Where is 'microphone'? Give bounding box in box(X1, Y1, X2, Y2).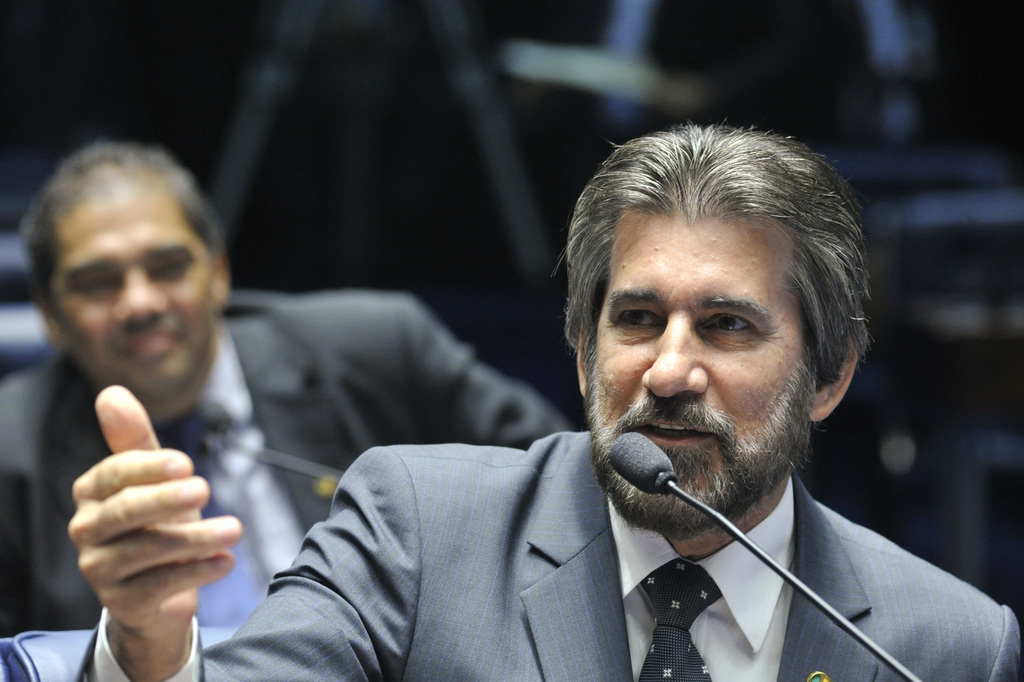
box(607, 428, 934, 681).
